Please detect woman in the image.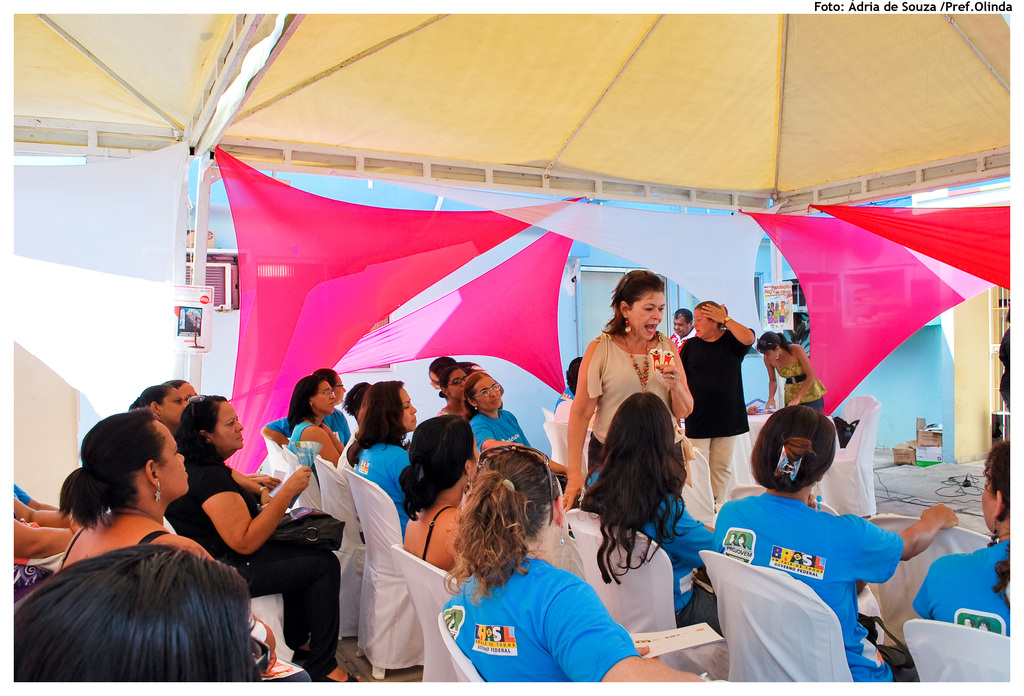
(751,331,826,414).
